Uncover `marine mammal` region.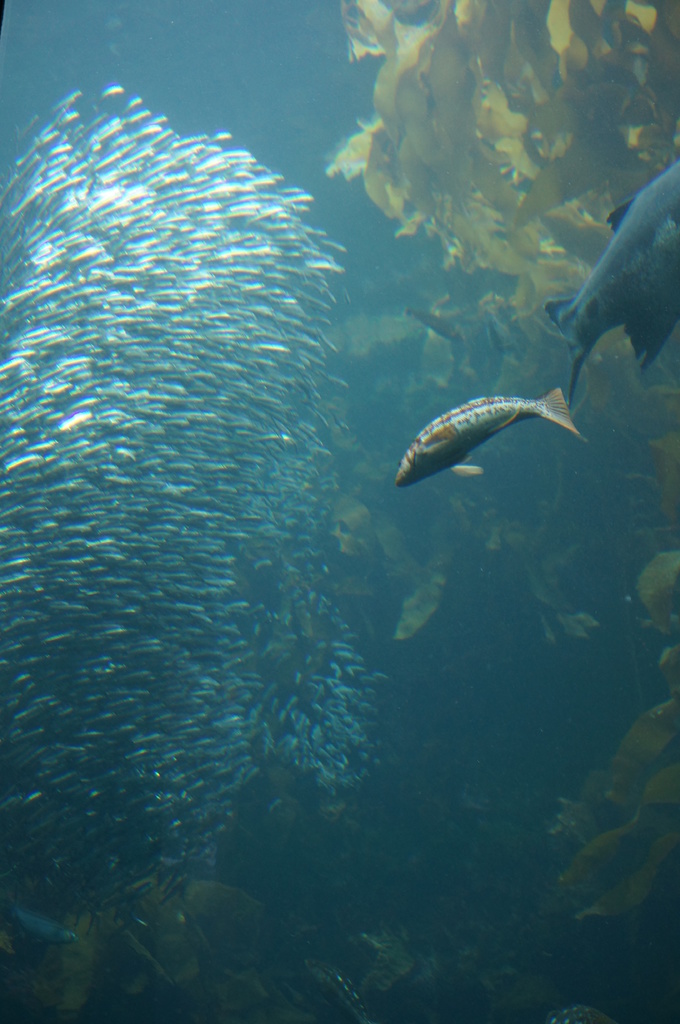
Uncovered: [x1=548, y1=166, x2=679, y2=407].
